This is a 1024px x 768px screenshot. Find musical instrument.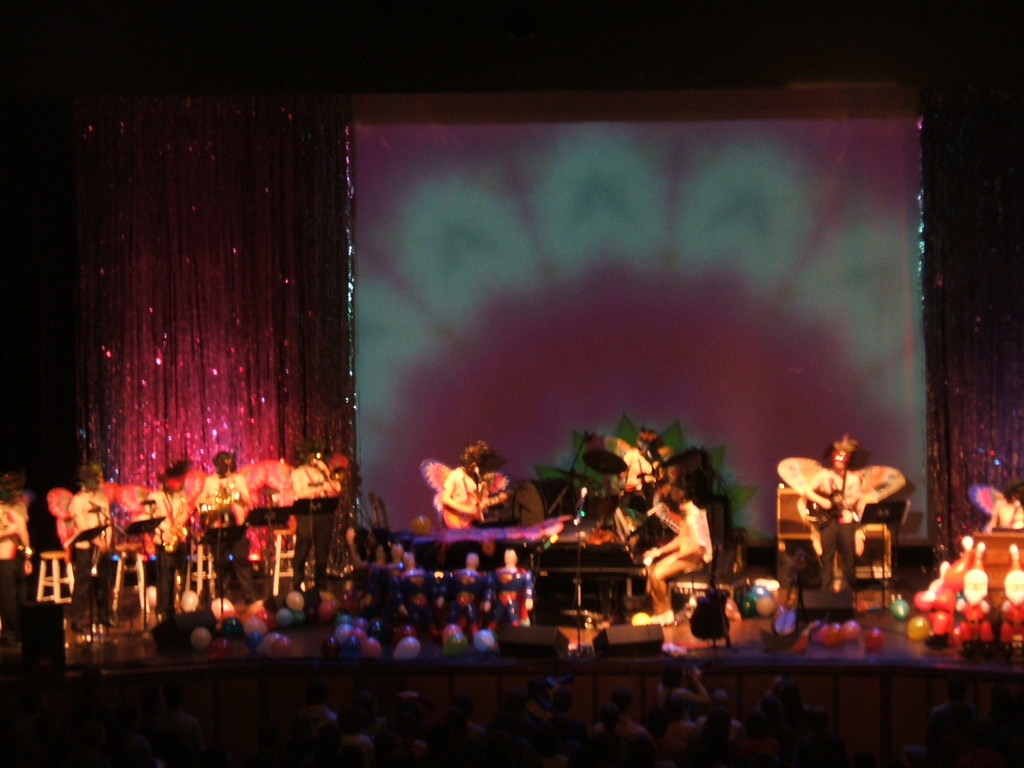
Bounding box: [154,500,193,554].
